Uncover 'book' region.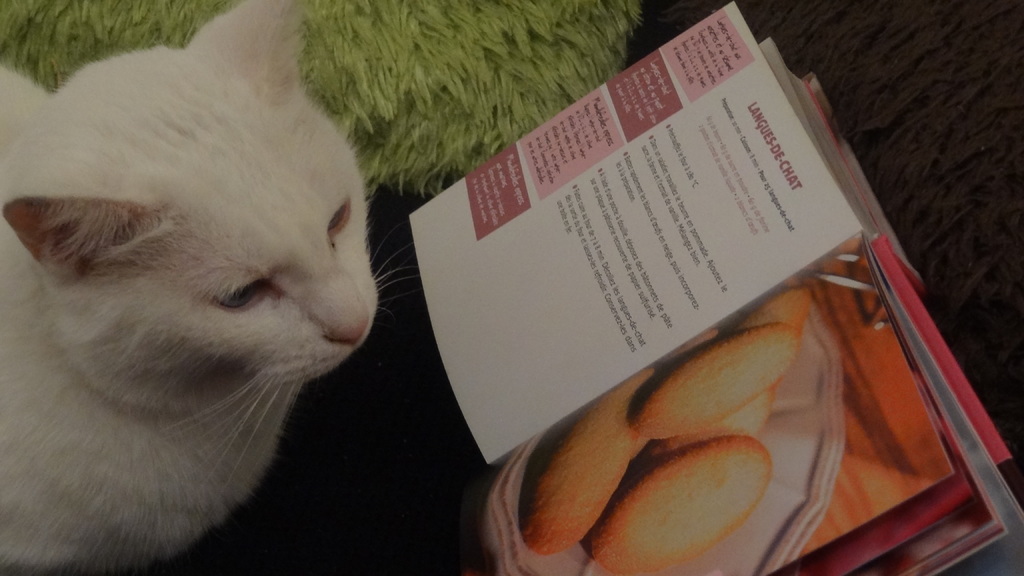
Uncovered: rect(406, 0, 1023, 575).
